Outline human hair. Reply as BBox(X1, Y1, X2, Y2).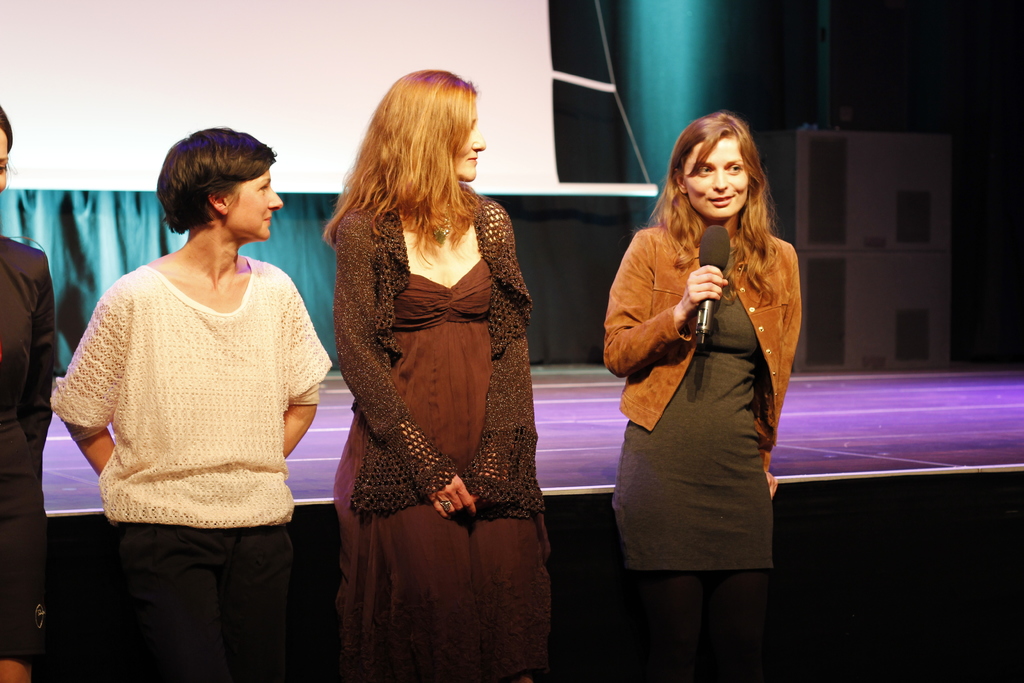
BBox(142, 129, 276, 256).
